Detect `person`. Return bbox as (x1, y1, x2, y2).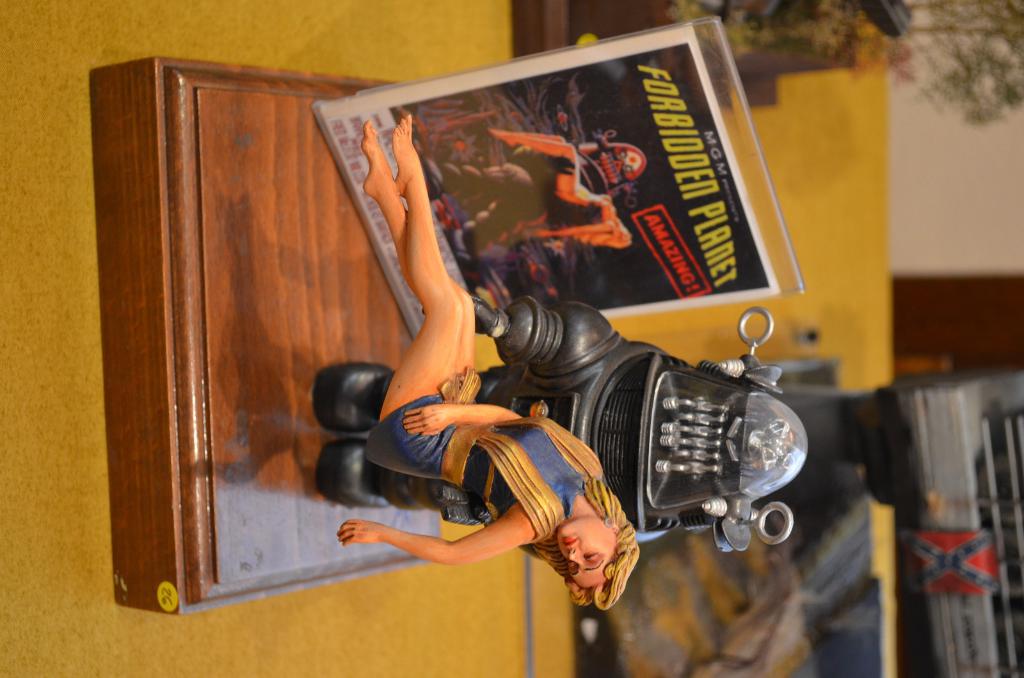
(492, 129, 636, 250).
